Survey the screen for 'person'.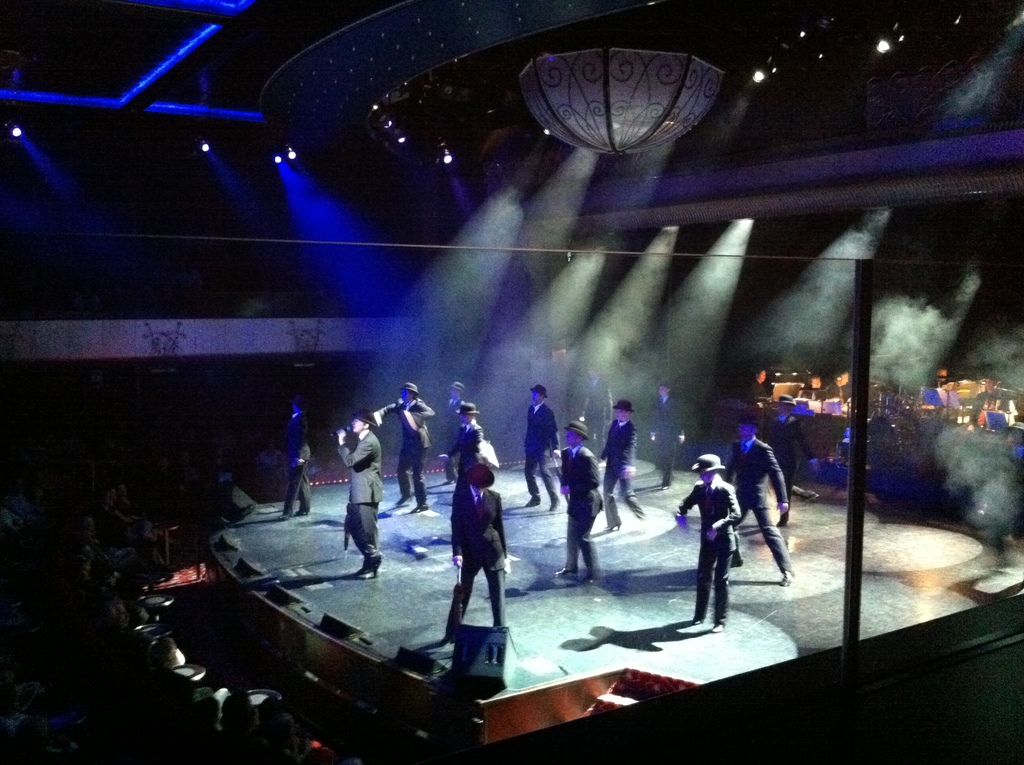
Survey found: bbox=(598, 402, 655, 533).
